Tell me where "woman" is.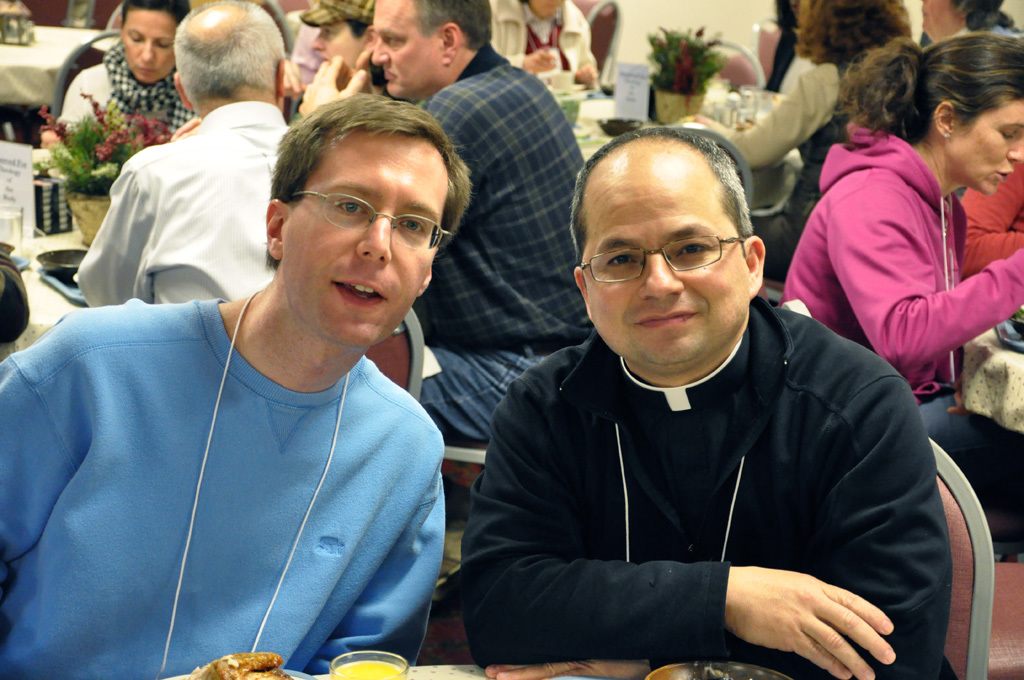
"woman" is at pyautogui.locateOnScreen(764, 0, 816, 93).
